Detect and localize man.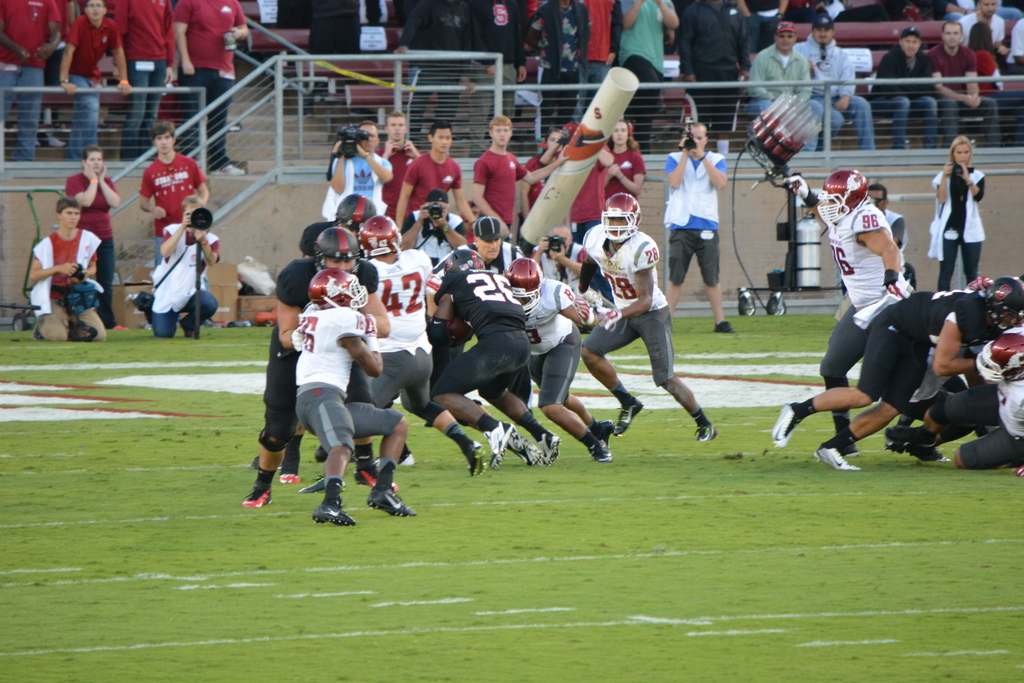
Localized at {"x1": 666, "y1": 119, "x2": 732, "y2": 336}.
